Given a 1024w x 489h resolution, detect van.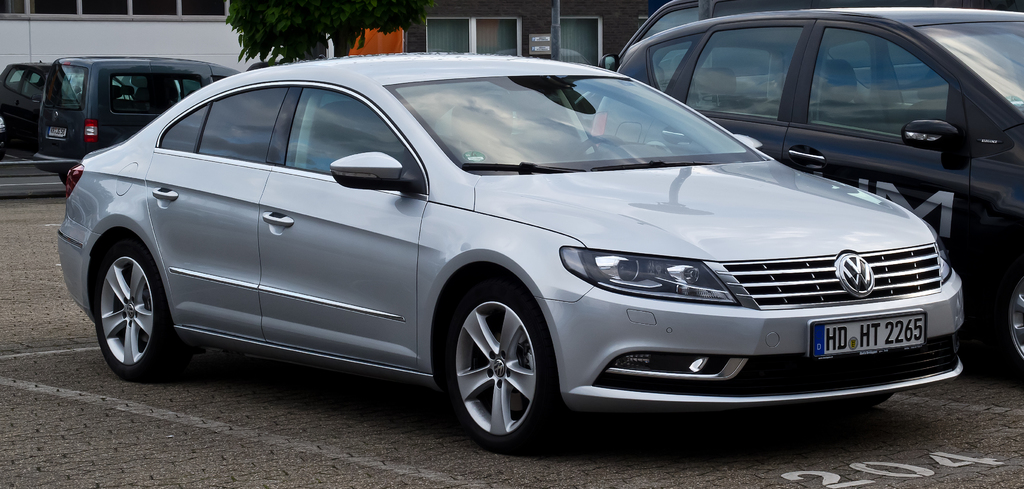
box(31, 54, 241, 188).
